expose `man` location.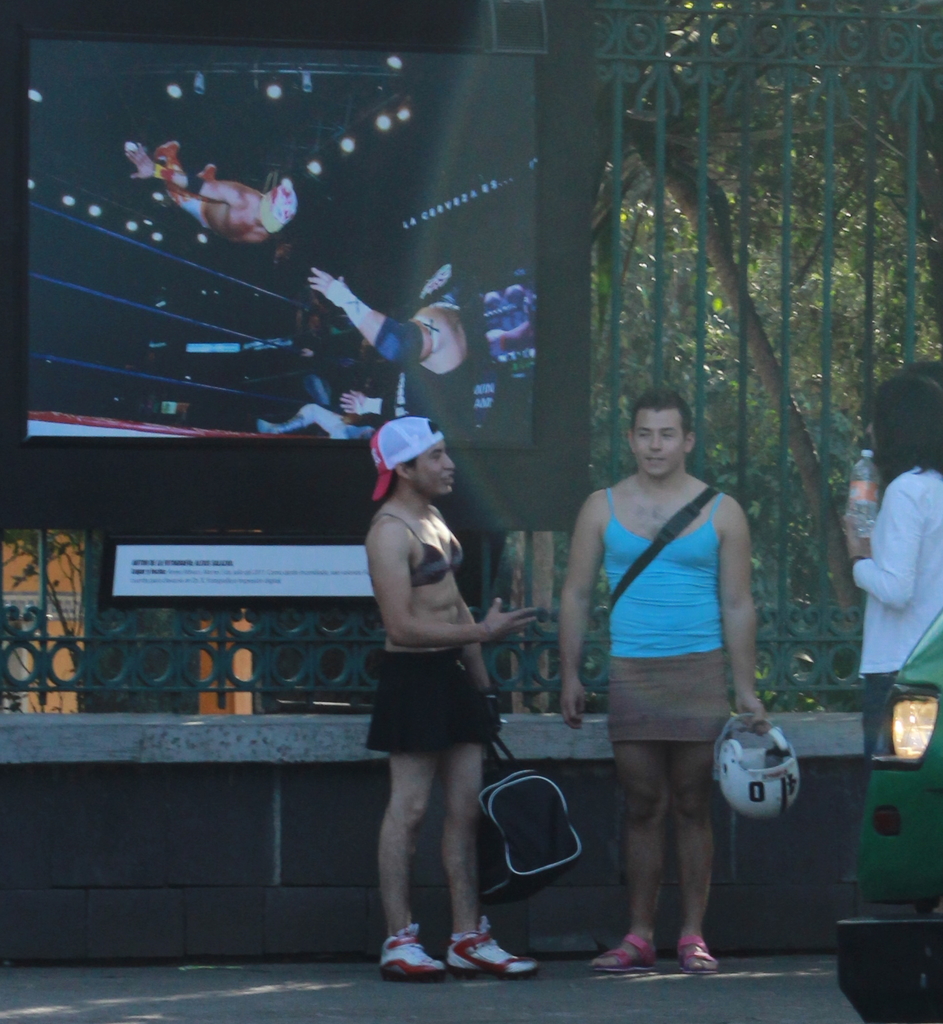
Exposed at bbox=[305, 258, 492, 453].
